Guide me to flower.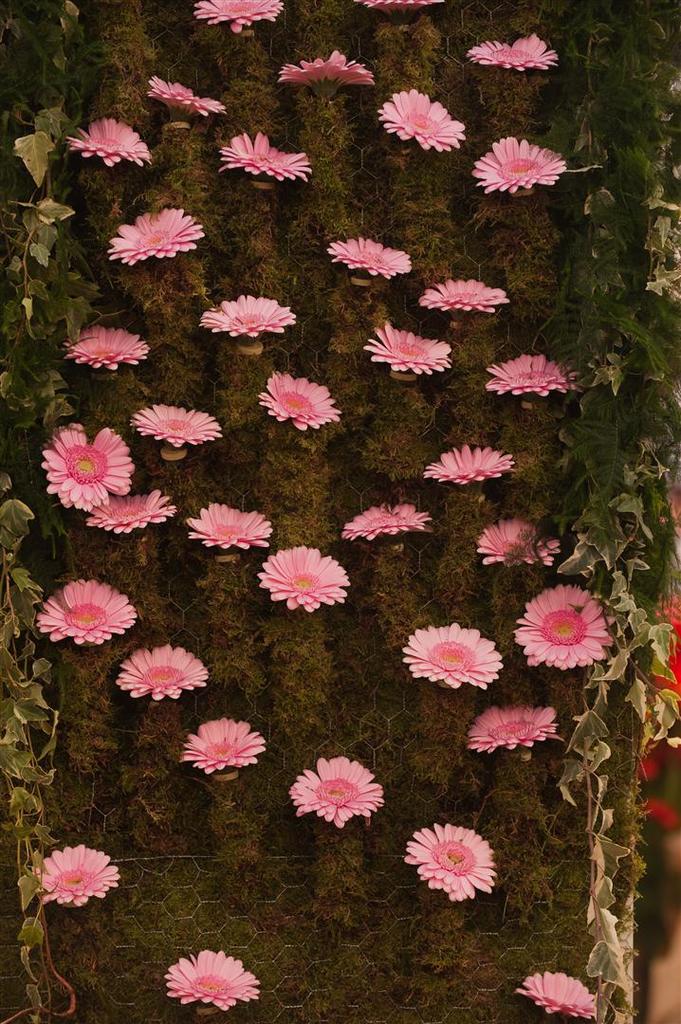
Guidance: bbox=[216, 129, 315, 190].
